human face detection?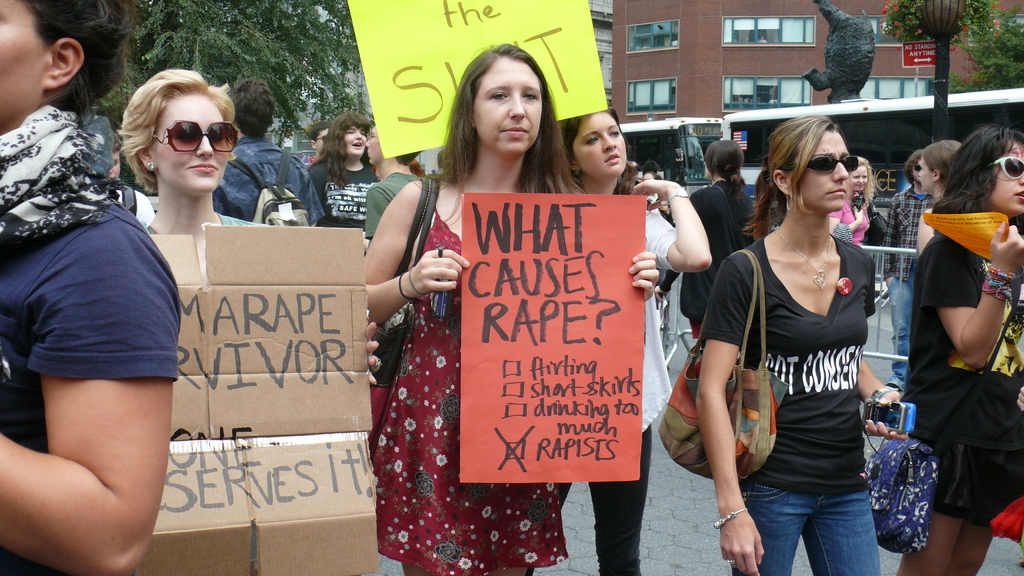
[left=788, top=131, right=859, bottom=209]
